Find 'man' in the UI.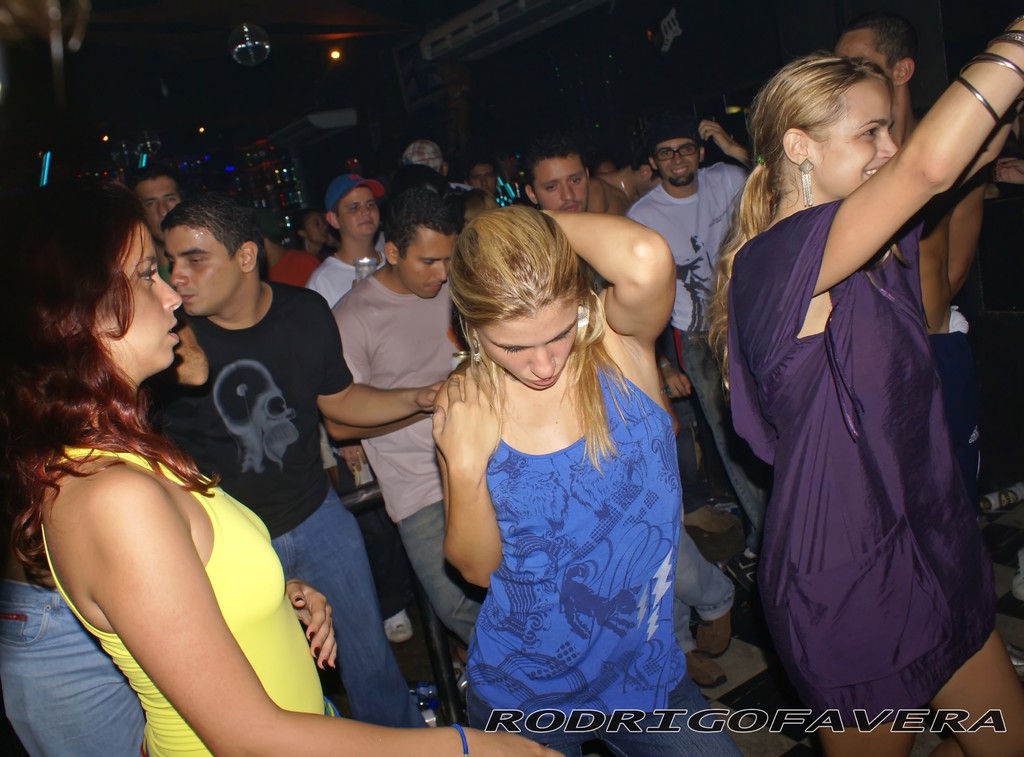
UI element at BBox(135, 196, 456, 738).
